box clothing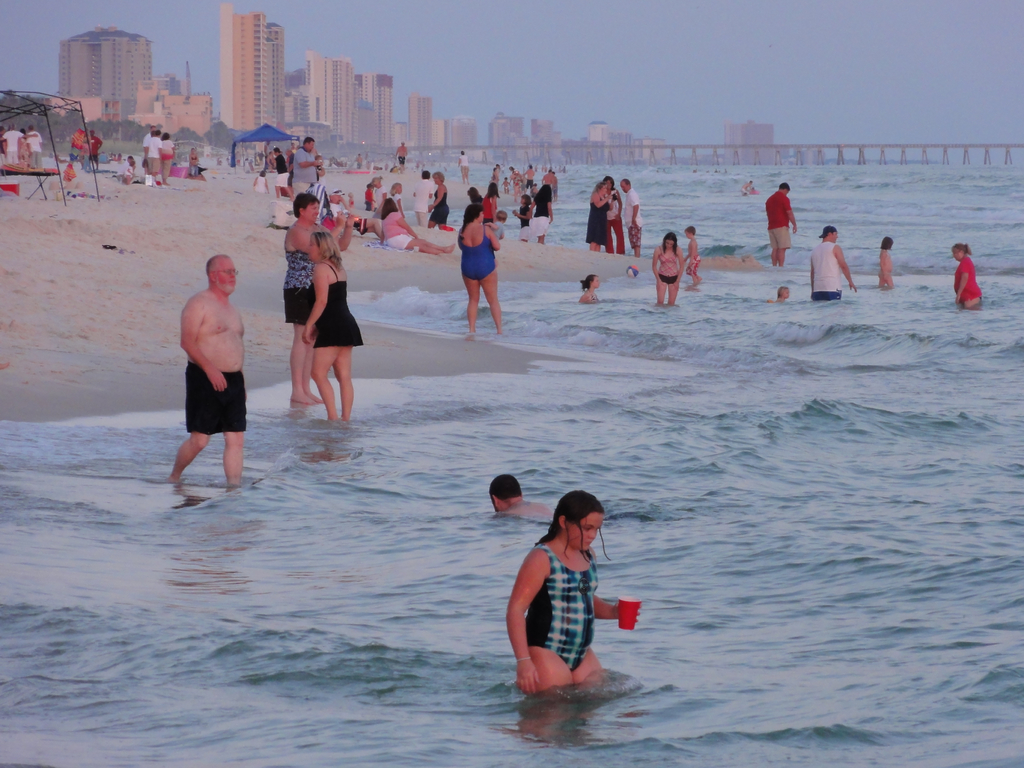
bbox=[277, 154, 288, 192]
